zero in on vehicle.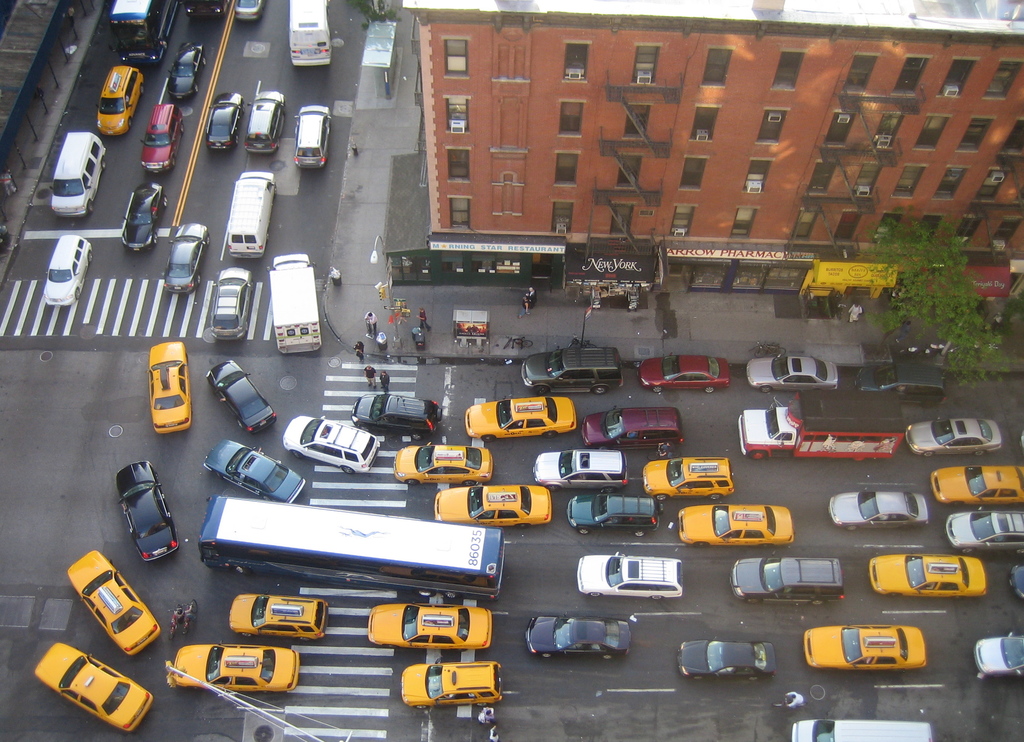
Zeroed in: pyautogui.locateOnScreen(731, 552, 846, 609).
